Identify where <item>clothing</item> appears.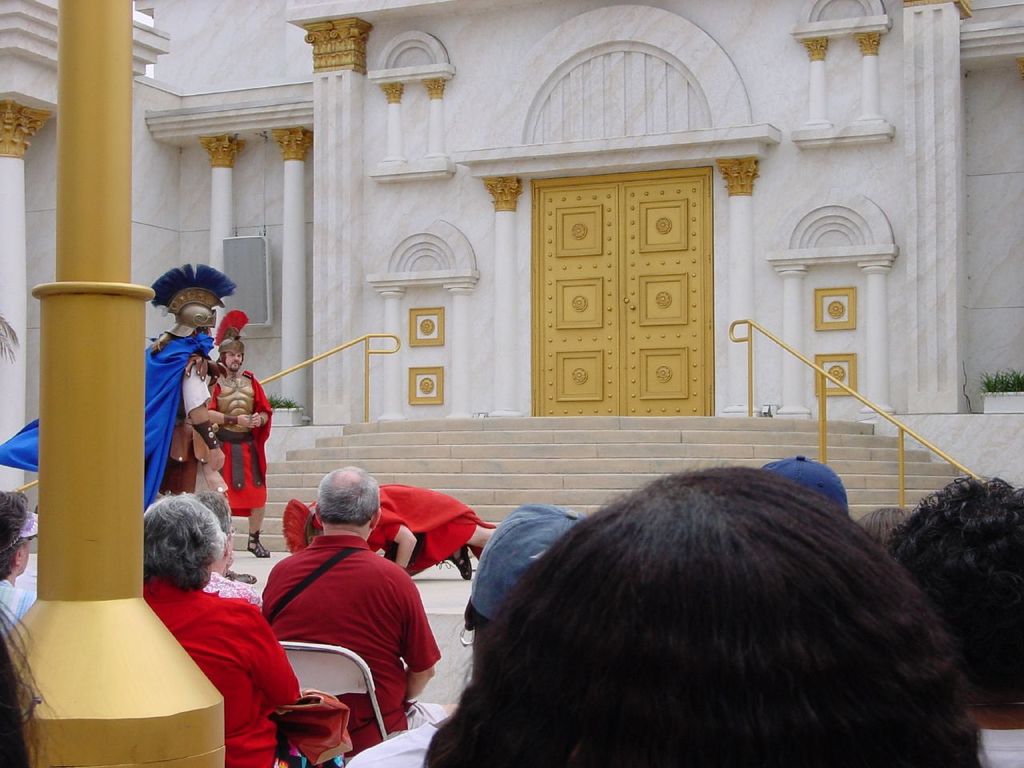
Appears at l=206, t=368, r=273, b=520.
